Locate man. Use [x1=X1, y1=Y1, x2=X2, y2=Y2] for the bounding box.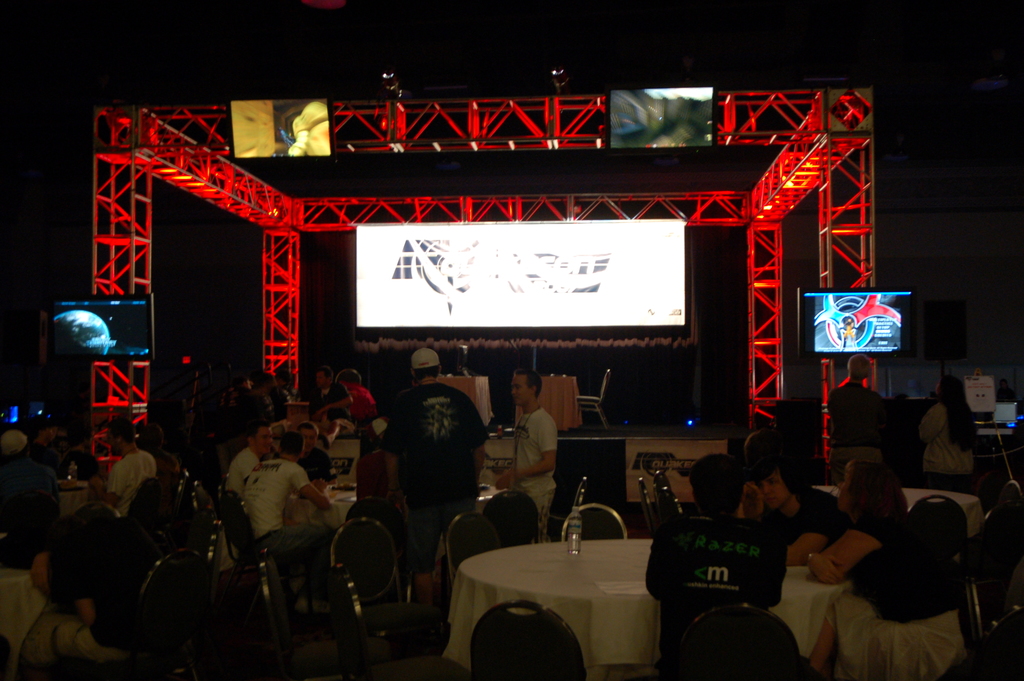
[x1=246, y1=429, x2=345, y2=613].
